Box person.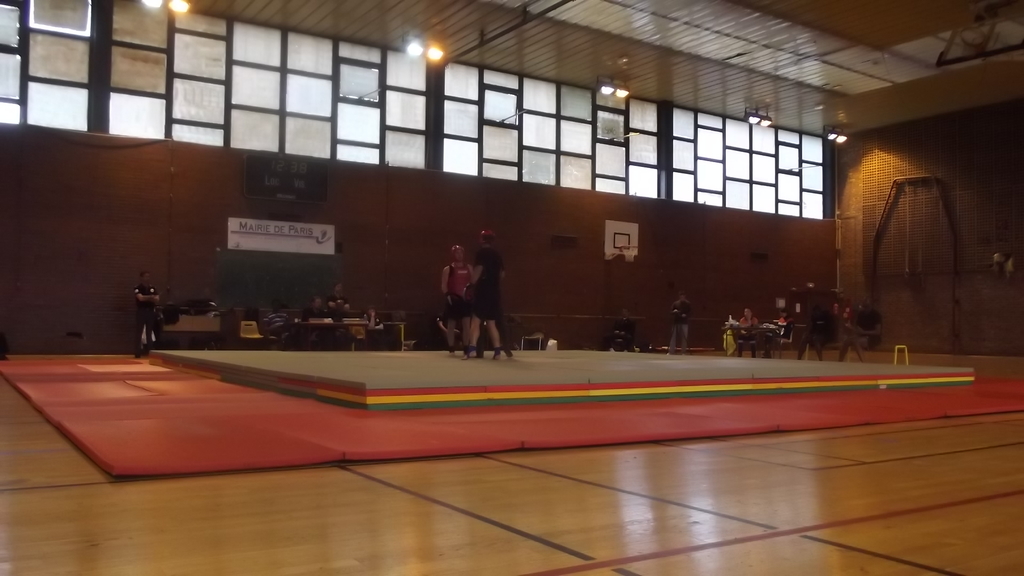
x1=264, y1=299, x2=291, y2=349.
